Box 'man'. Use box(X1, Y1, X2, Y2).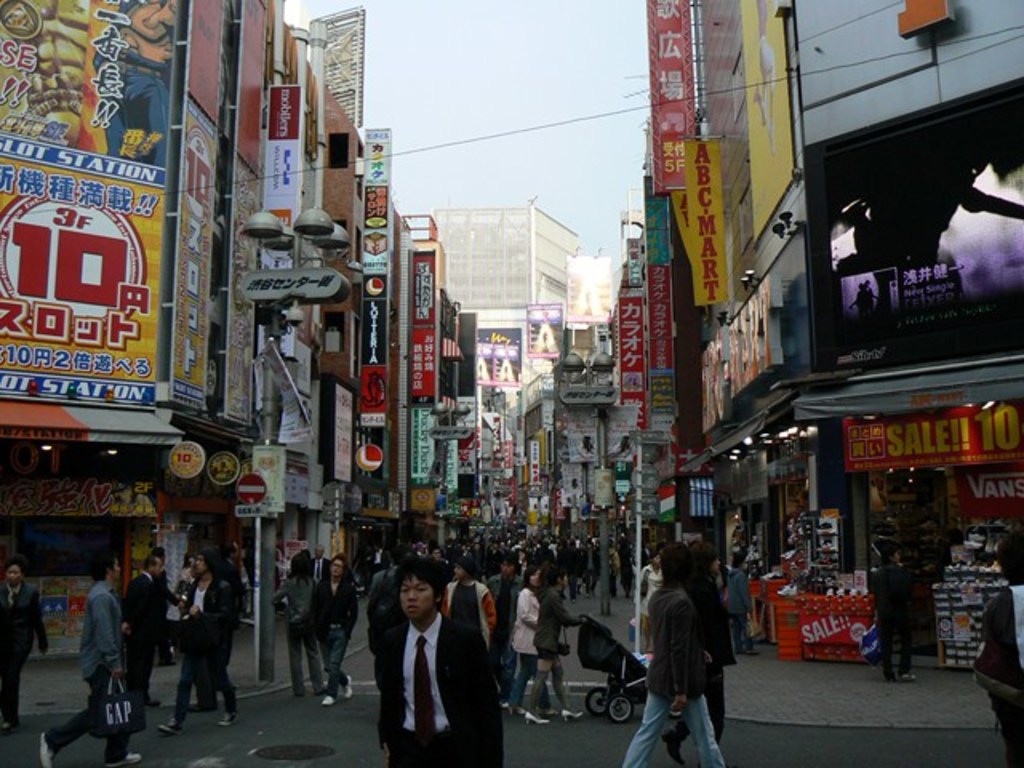
box(122, 555, 155, 650).
